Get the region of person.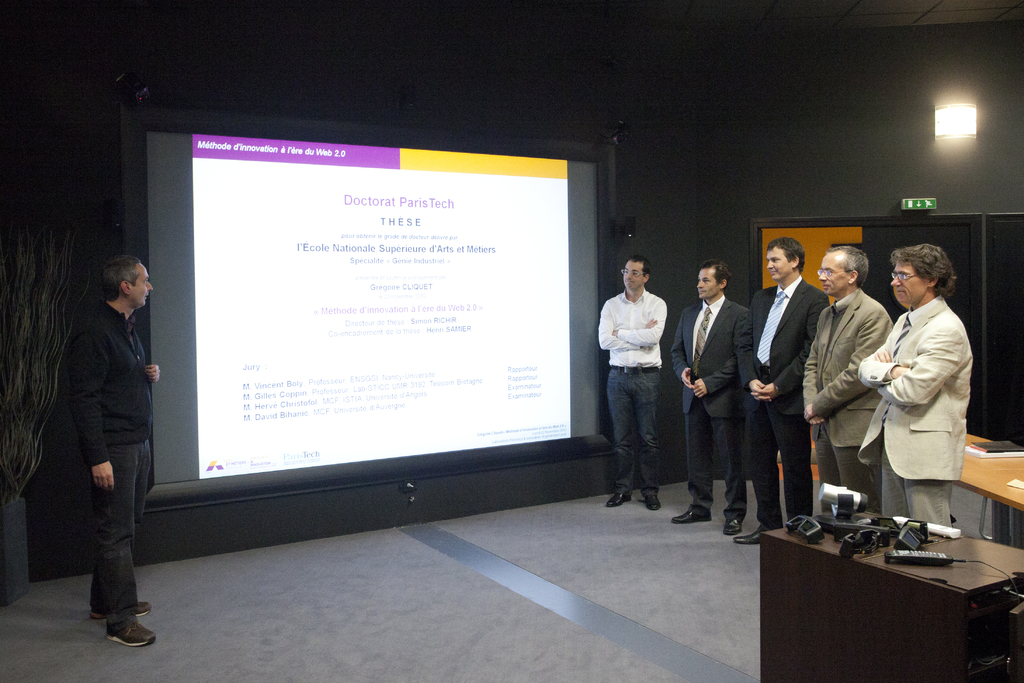
858,242,961,539.
